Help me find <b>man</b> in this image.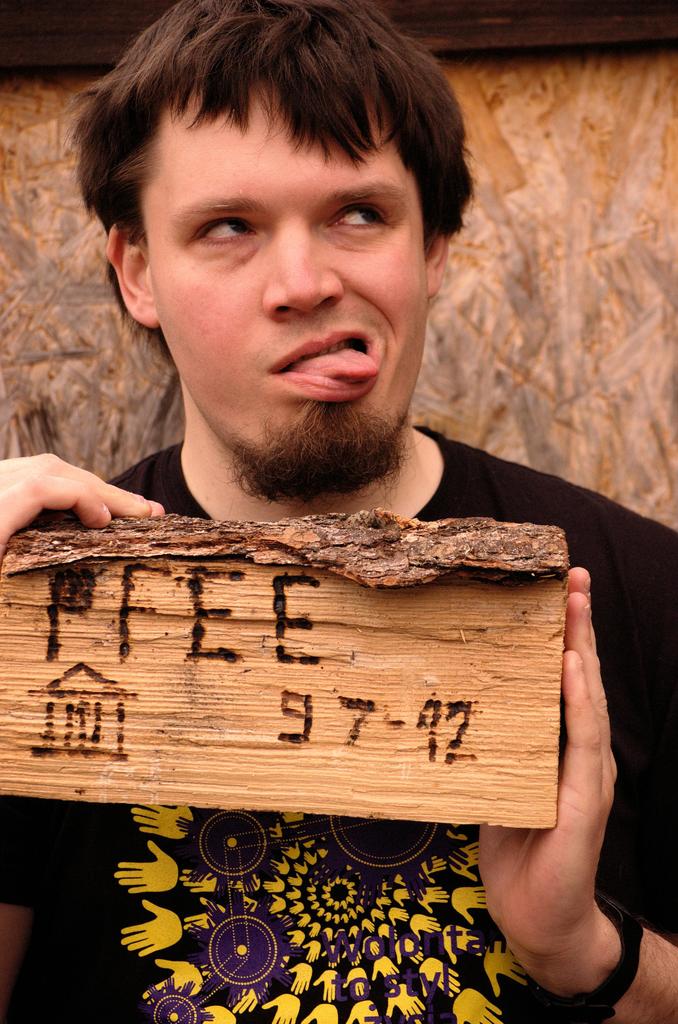
Found it: x1=0, y1=38, x2=656, y2=891.
